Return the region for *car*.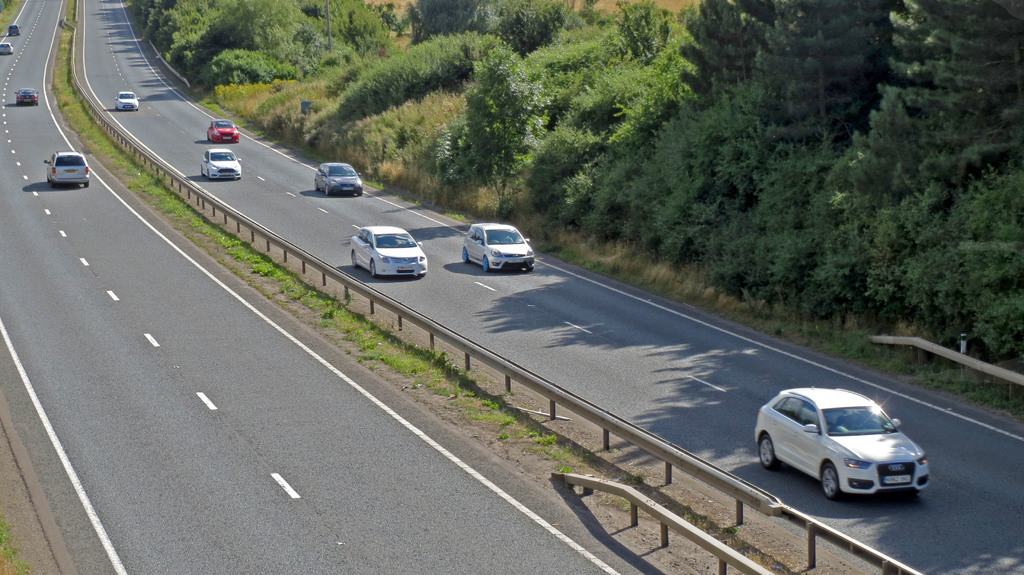
[left=463, top=218, right=539, bottom=270].
